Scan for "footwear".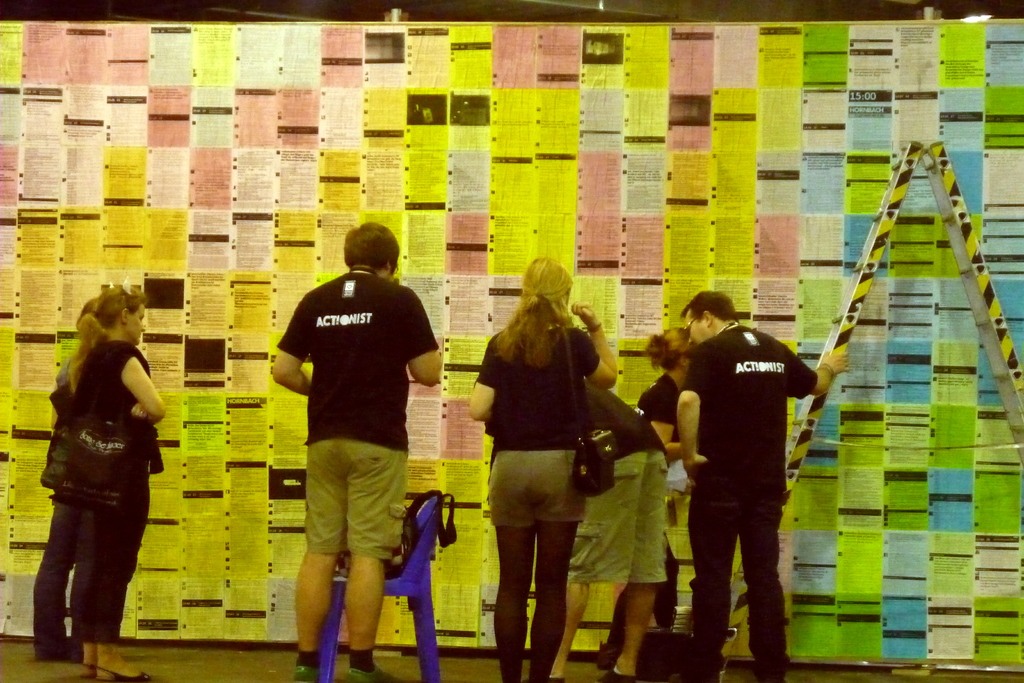
Scan result: x1=348 y1=666 x2=400 y2=682.
